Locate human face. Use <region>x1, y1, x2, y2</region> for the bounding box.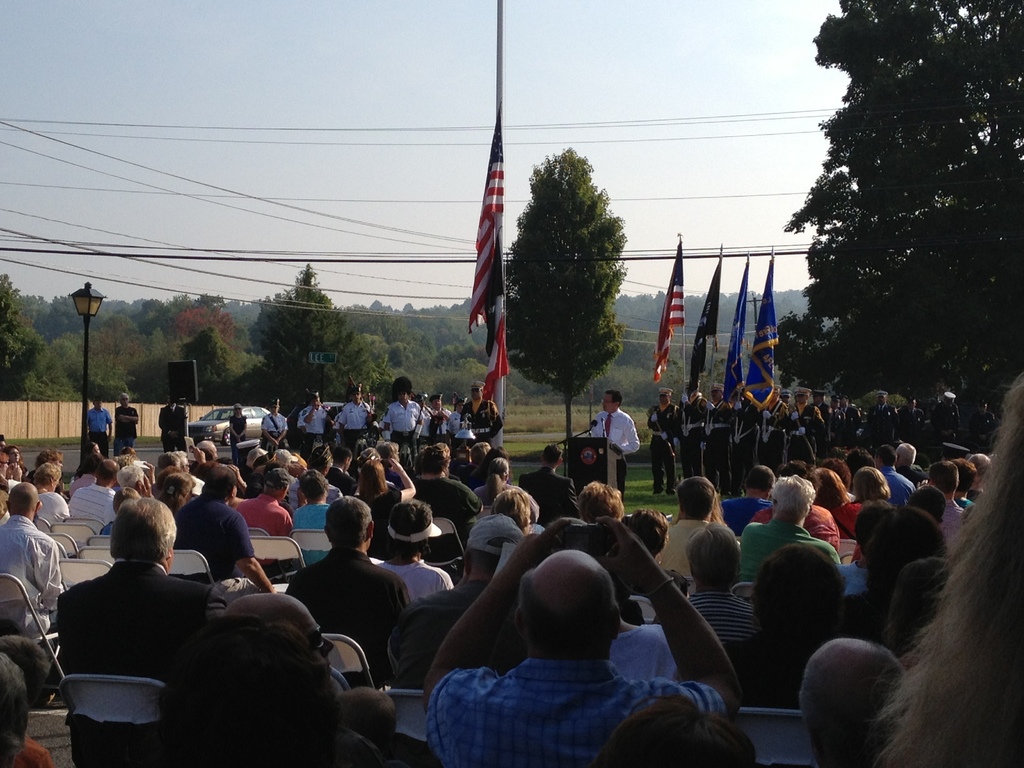
<region>281, 604, 333, 668</region>.
